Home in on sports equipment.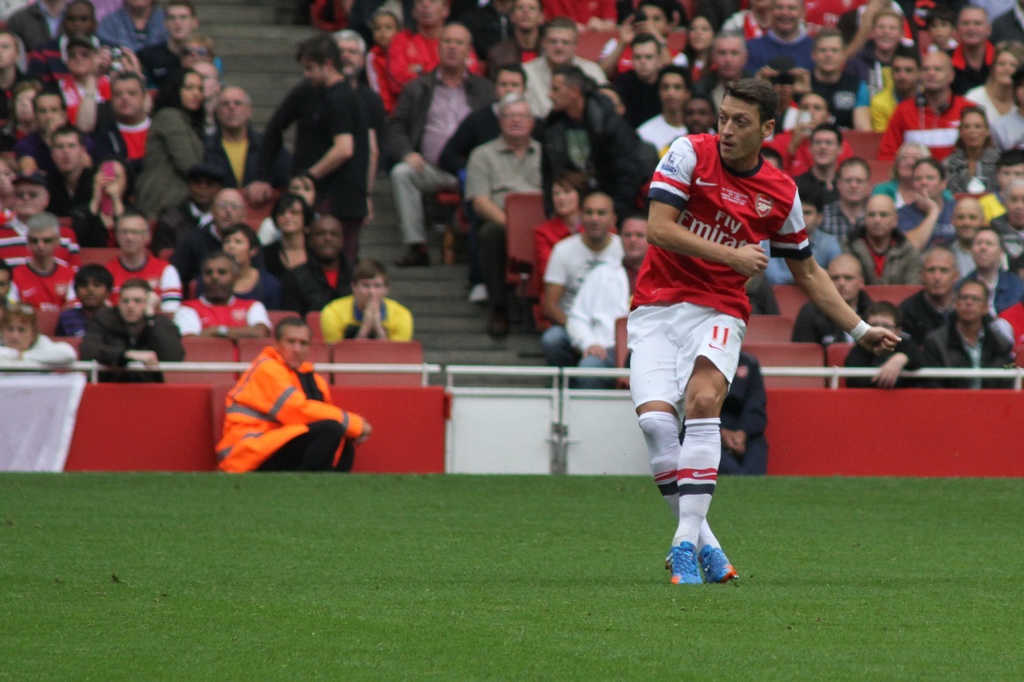
Homed in at <bbox>668, 545, 700, 581</bbox>.
